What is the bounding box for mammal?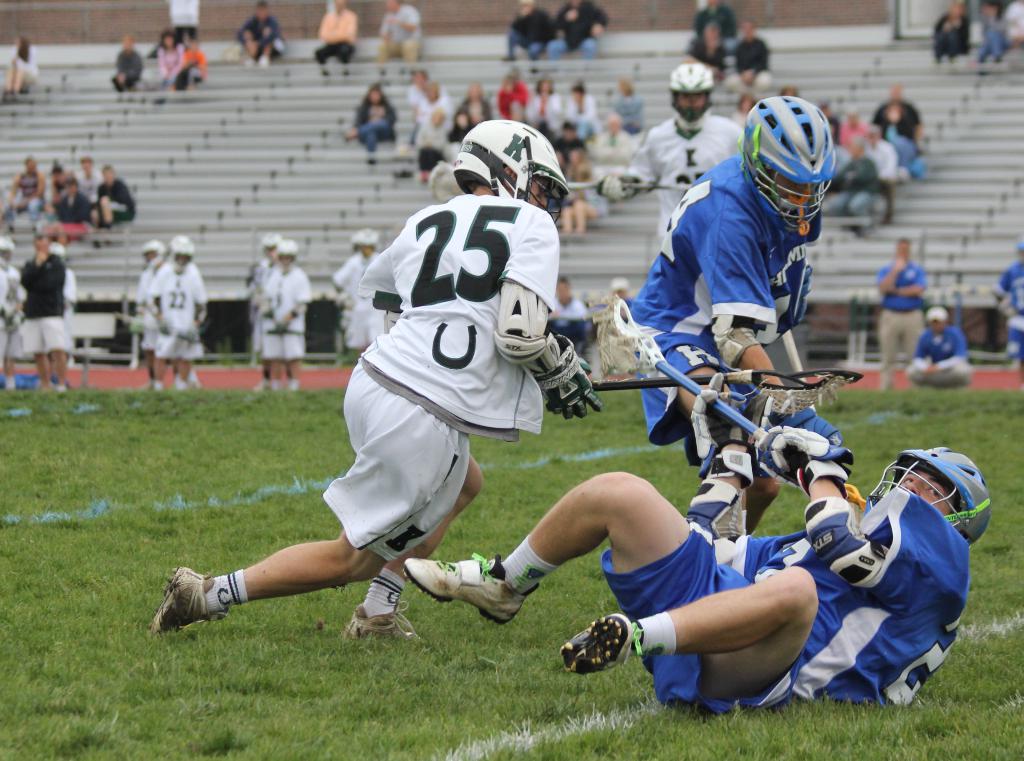
bbox(931, 0, 970, 65).
